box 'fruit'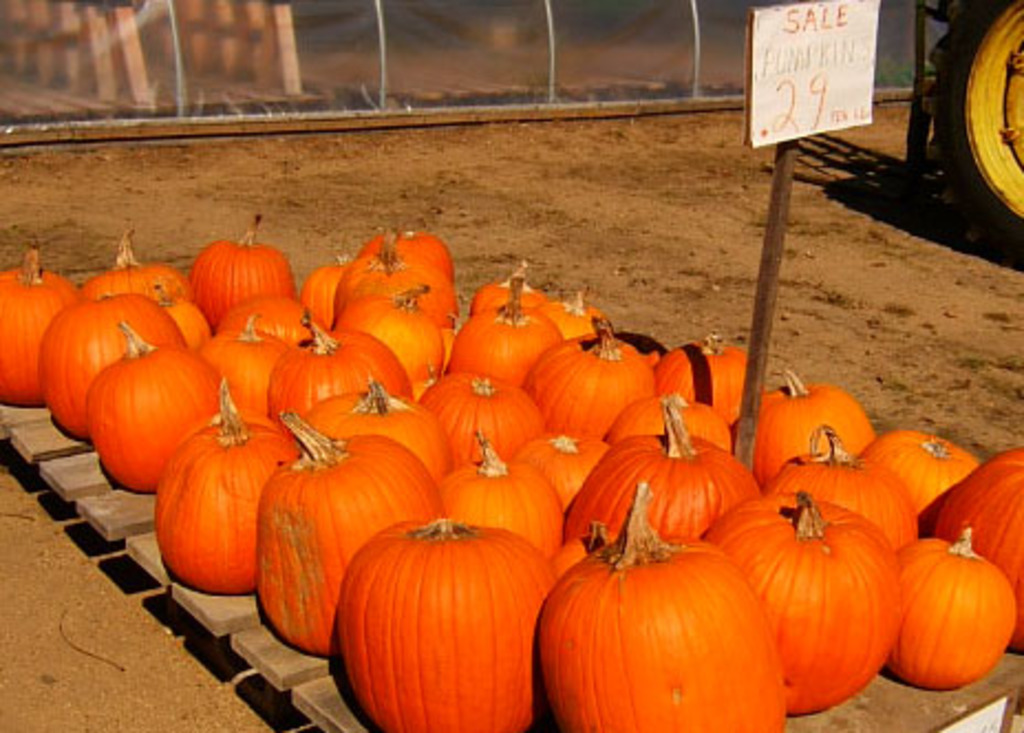
196, 216, 289, 322
